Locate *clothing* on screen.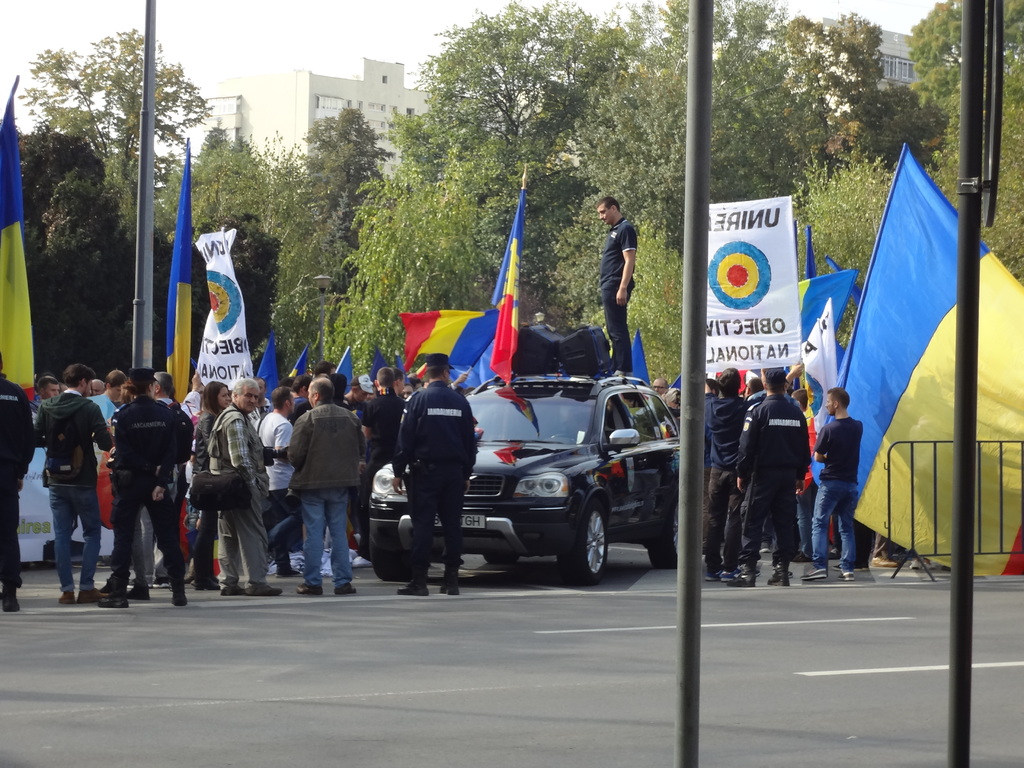
On screen at pyautogui.locateOnScreen(132, 393, 198, 590).
